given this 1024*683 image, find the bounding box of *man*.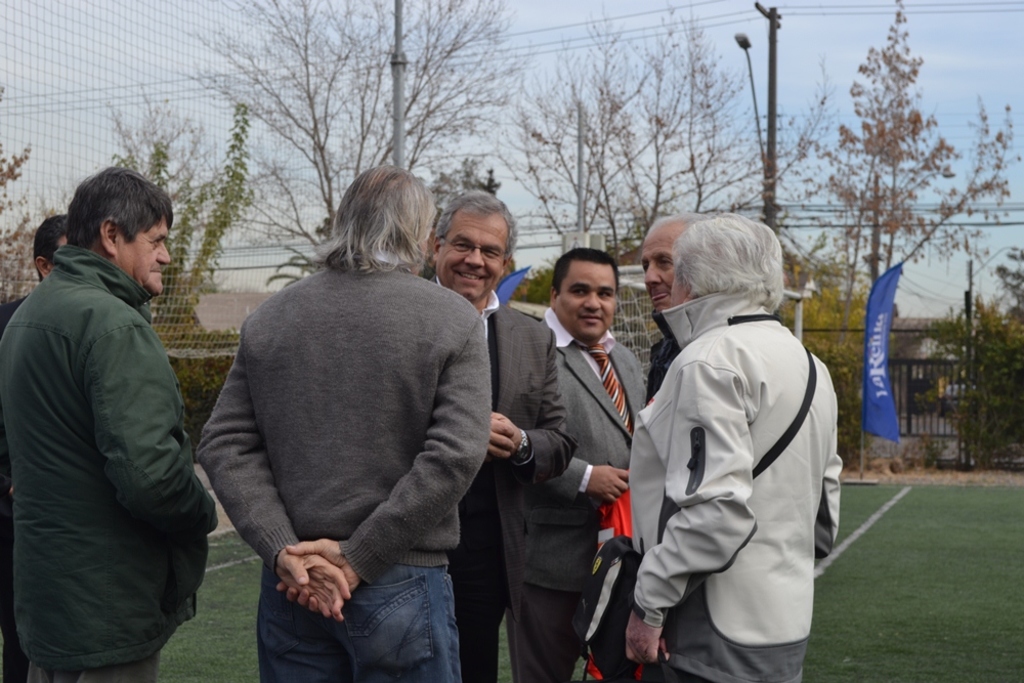
locate(540, 248, 649, 682).
